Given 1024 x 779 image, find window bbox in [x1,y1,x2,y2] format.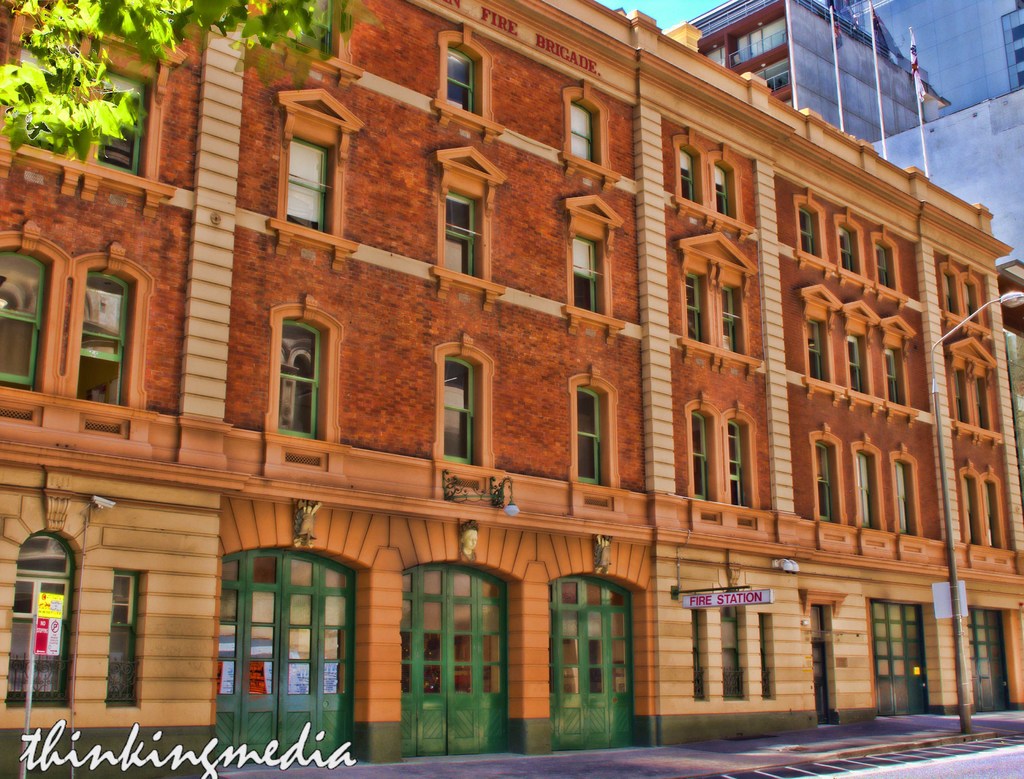
[76,266,125,395].
